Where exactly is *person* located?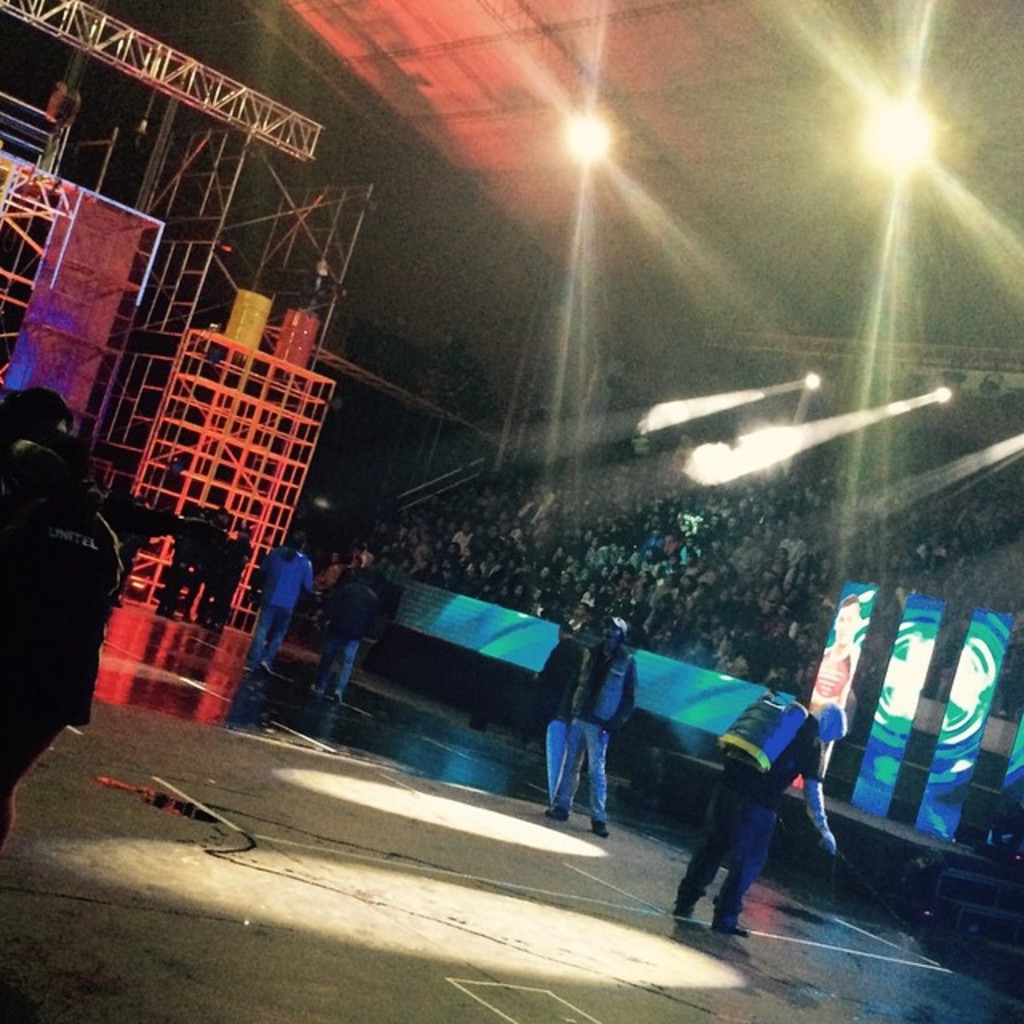
Its bounding box is (x1=309, y1=549, x2=347, y2=597).
